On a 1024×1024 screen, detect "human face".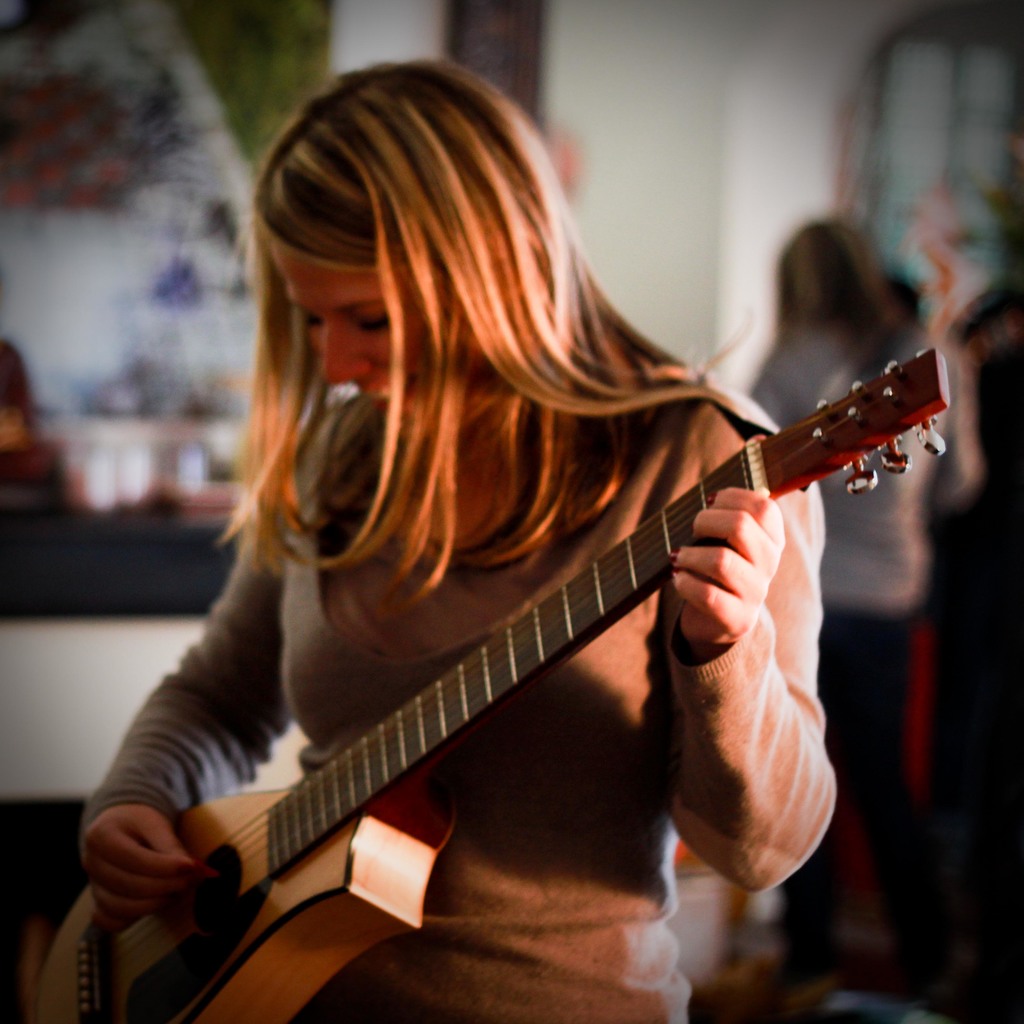
l=272, t=243, r=451, b=417.
